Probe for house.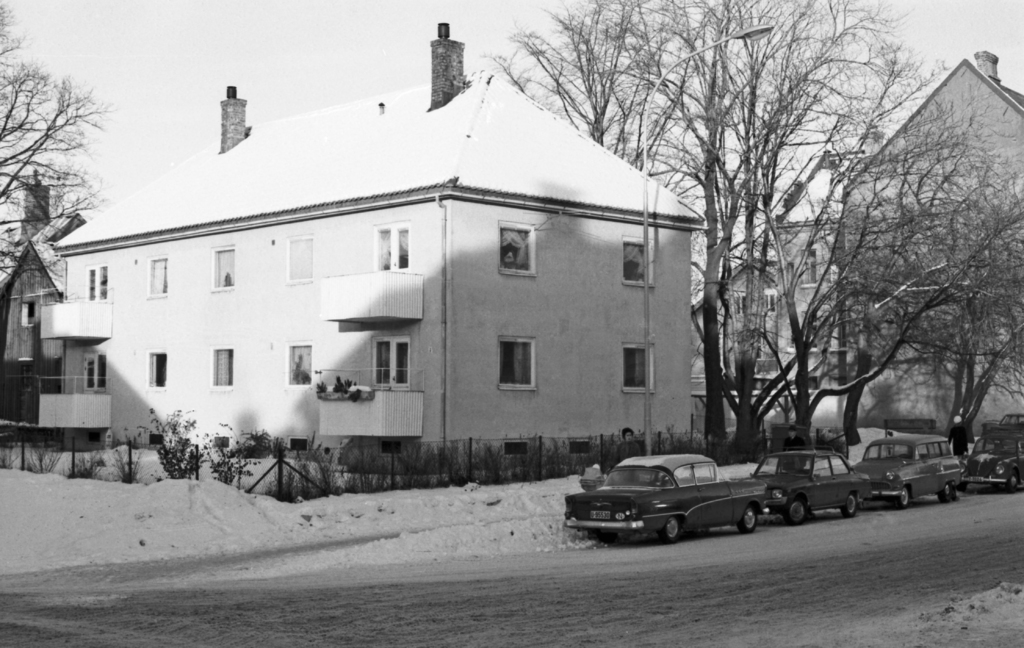
Probe result: bbox=(833, 54, 1023, 459).
